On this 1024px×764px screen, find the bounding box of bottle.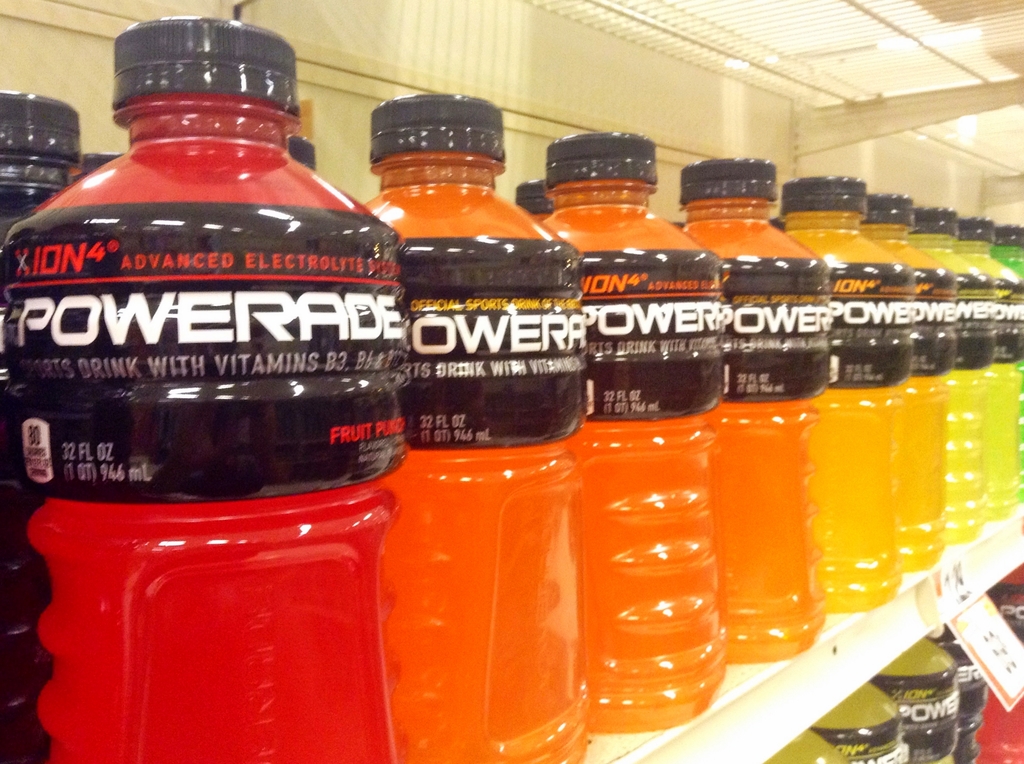
Bounding box: 908/199/981/545.
